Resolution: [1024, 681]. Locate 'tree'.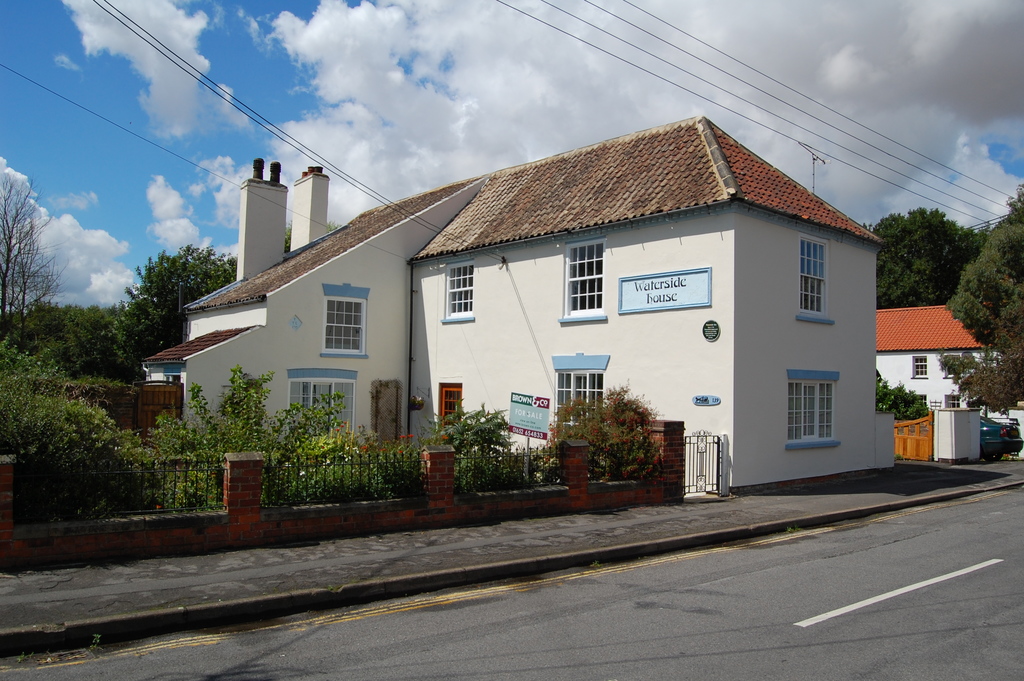
<bbox>0, 170, 58, 348</bbox>.
